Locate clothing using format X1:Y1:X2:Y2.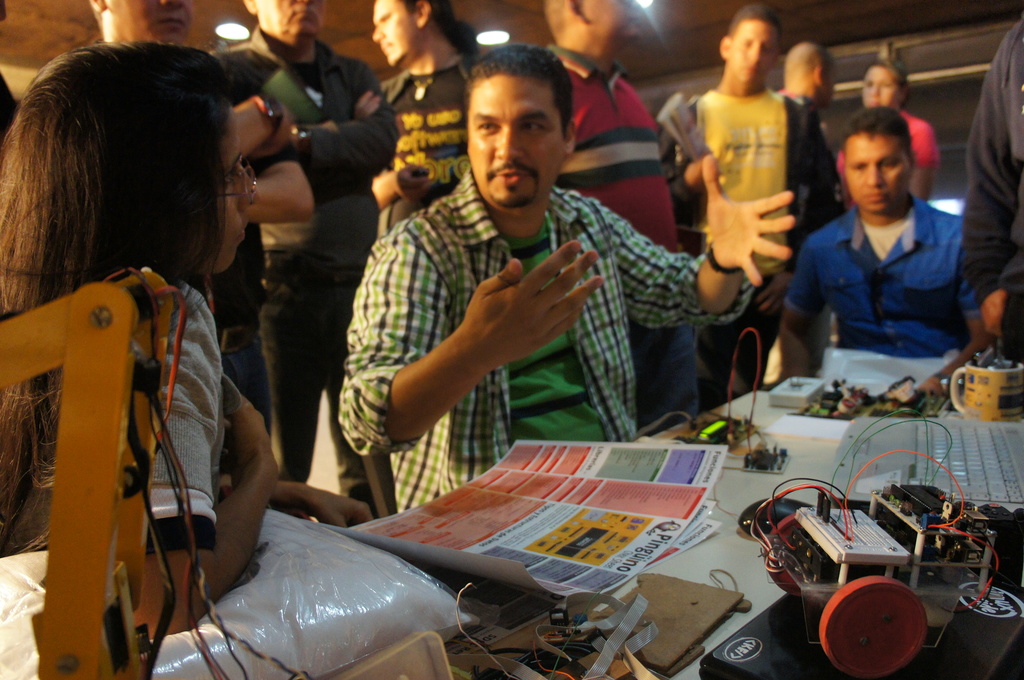
0:268:243:556.
